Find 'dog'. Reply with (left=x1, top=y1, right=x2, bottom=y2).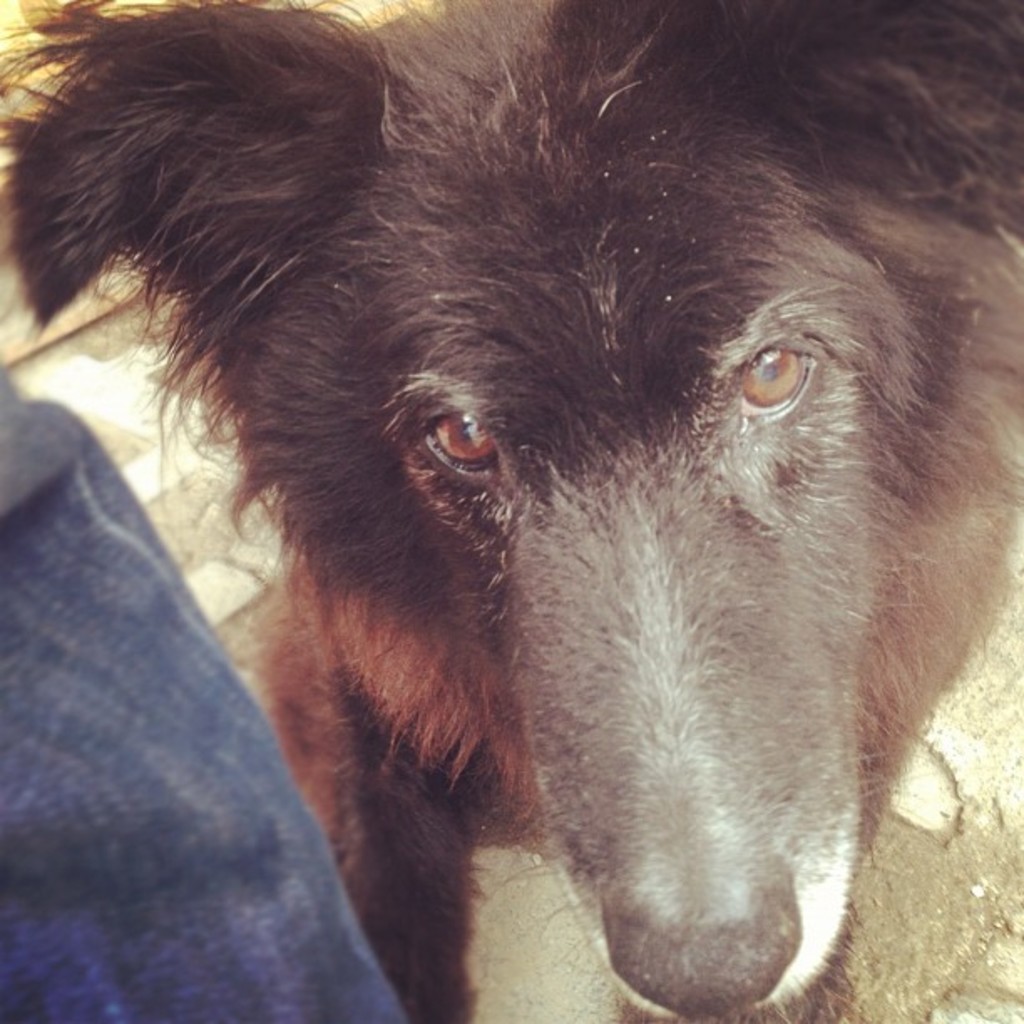
(left=0, top=0, right=1022, bottom=1022).
